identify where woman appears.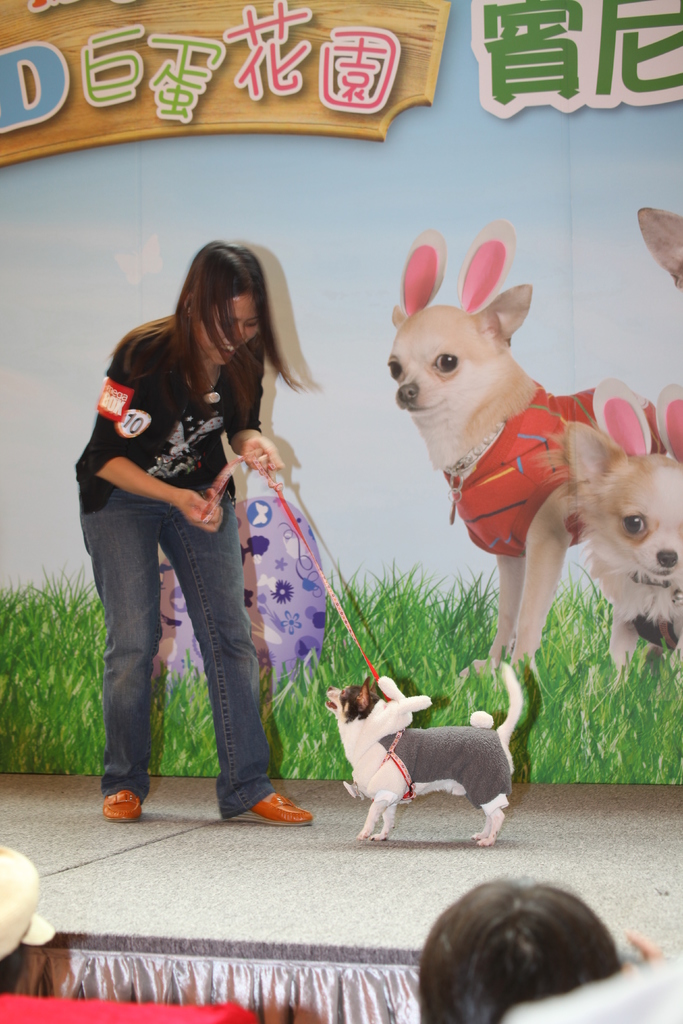
Appears at l=74, t=243, r=320, b=830.
